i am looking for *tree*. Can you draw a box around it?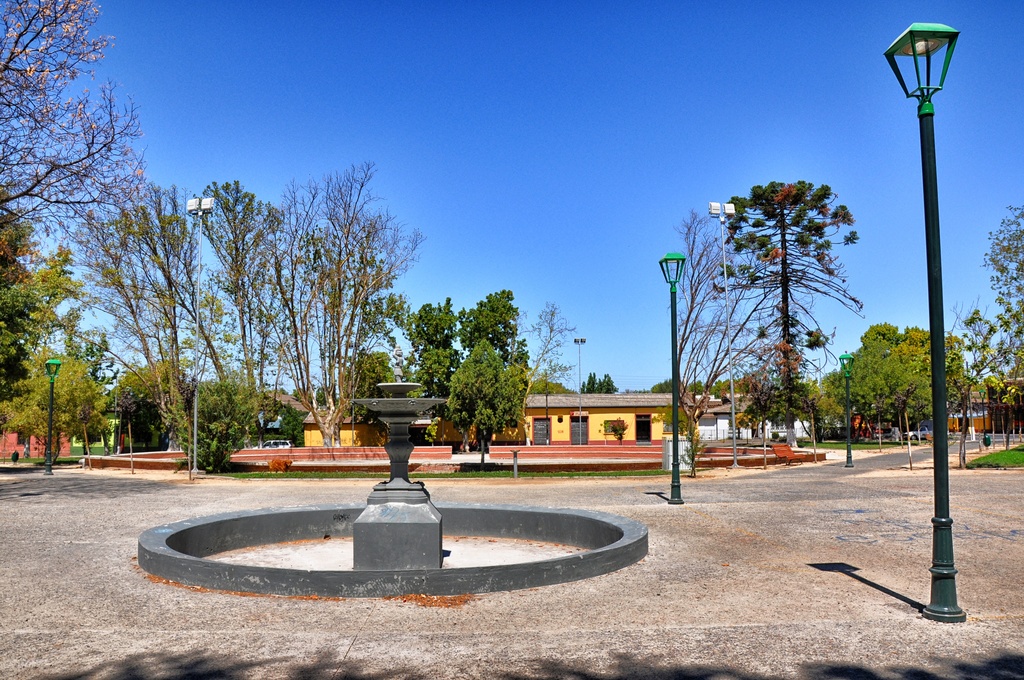
Sure, the bounding box is 661 208 797 482.
